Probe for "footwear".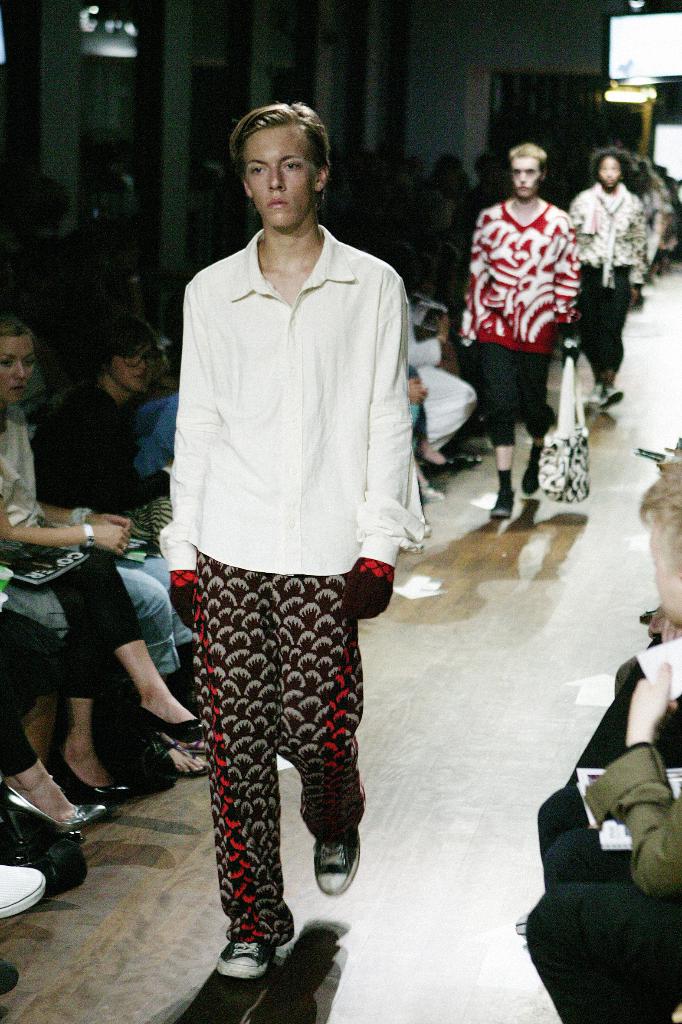
Probe result: left=0, top=865, right=52, bottom=917.
